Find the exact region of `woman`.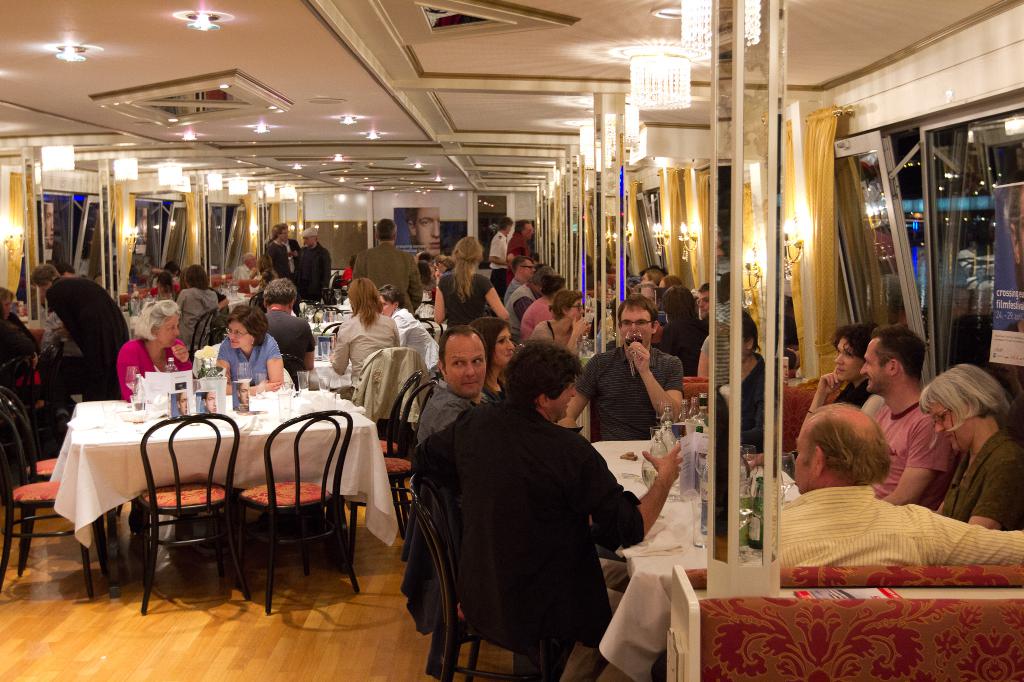
Exact region: [left=917, top=363, right=1023, bottom=529].
